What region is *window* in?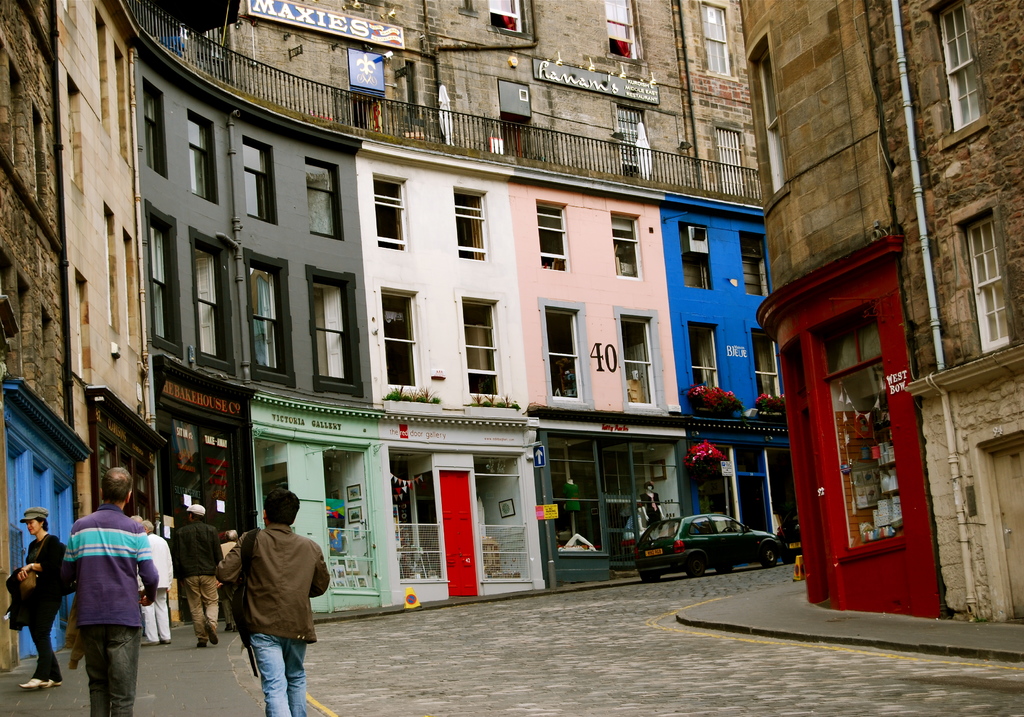
locate(244, 258, 284, 378).
